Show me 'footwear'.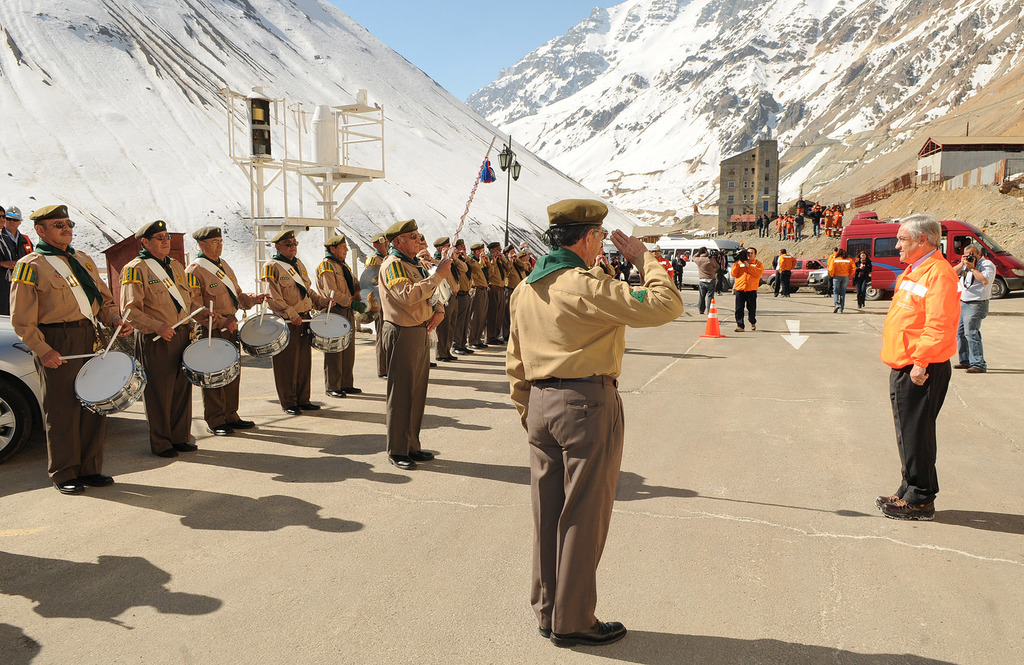
'footwear' is here: {"x1": 214, "y1": 423, "x2": 230, "y2": 439}.
